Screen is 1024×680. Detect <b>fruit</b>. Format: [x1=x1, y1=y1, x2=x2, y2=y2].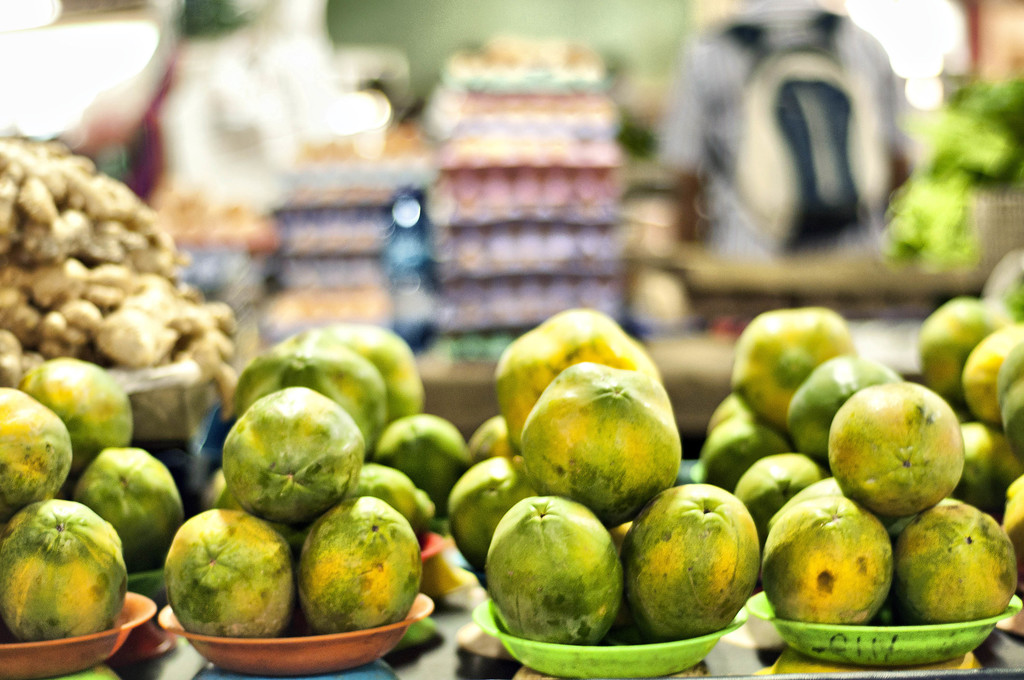
[x1=632, y1=492, x2=776, y2=646].
